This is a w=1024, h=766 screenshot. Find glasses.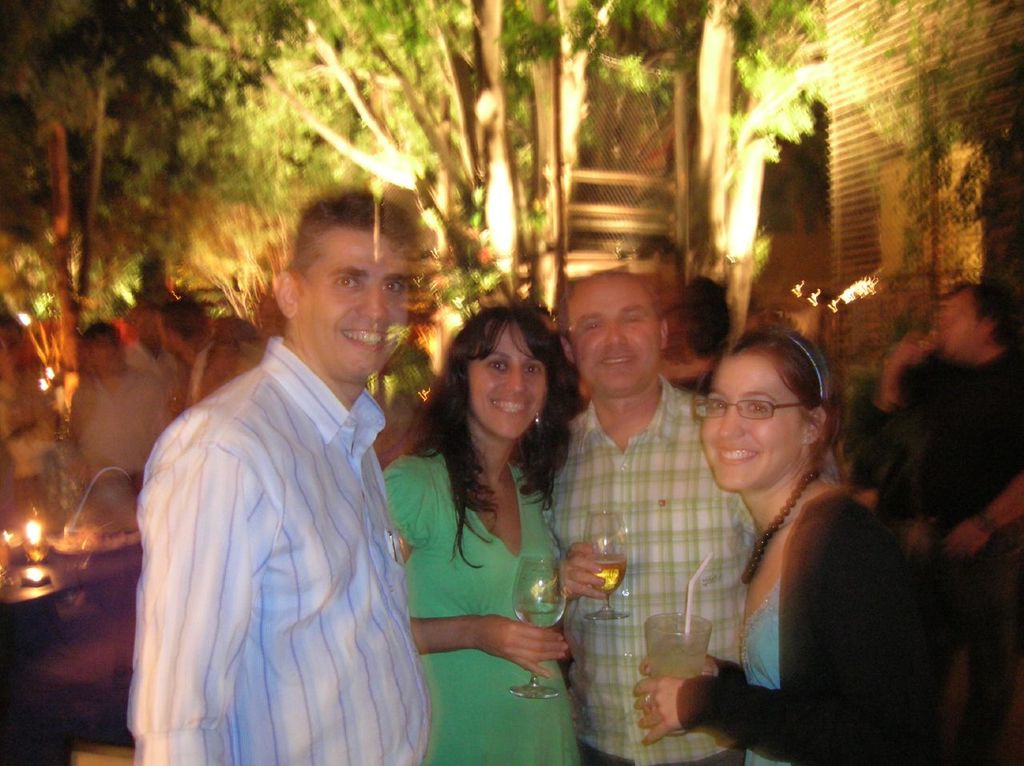
Bounding box: bbox=[693, 395, 826, 424].
